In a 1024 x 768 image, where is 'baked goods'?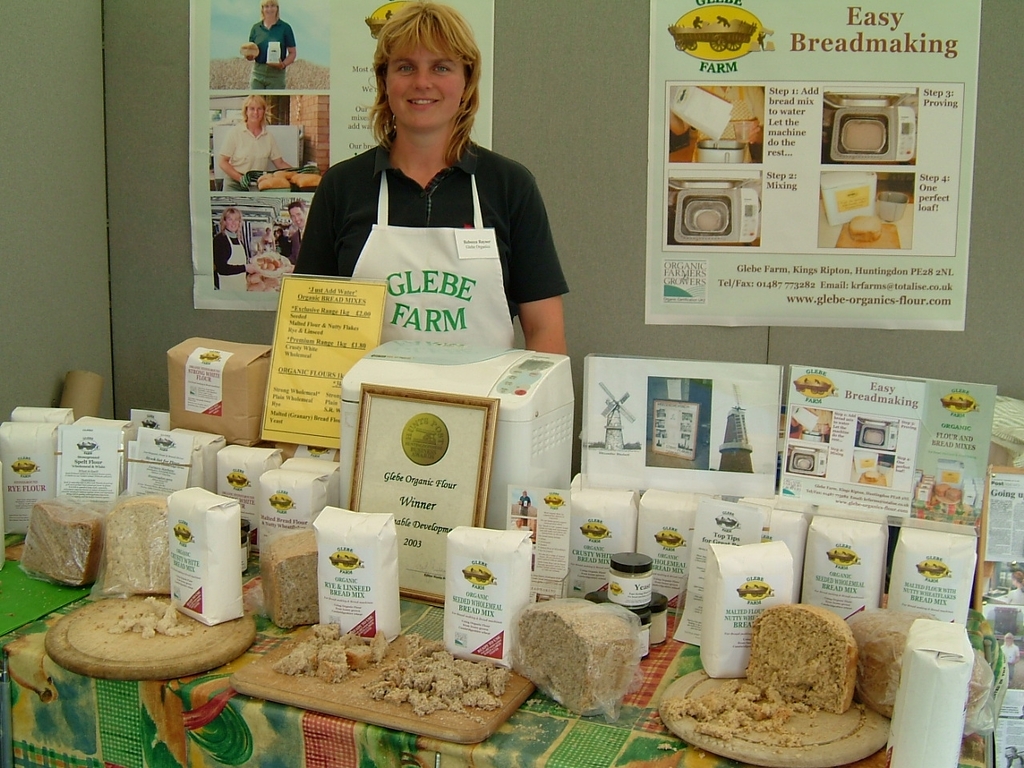
(x1=255, y1=527, x2=319, y2=631).
